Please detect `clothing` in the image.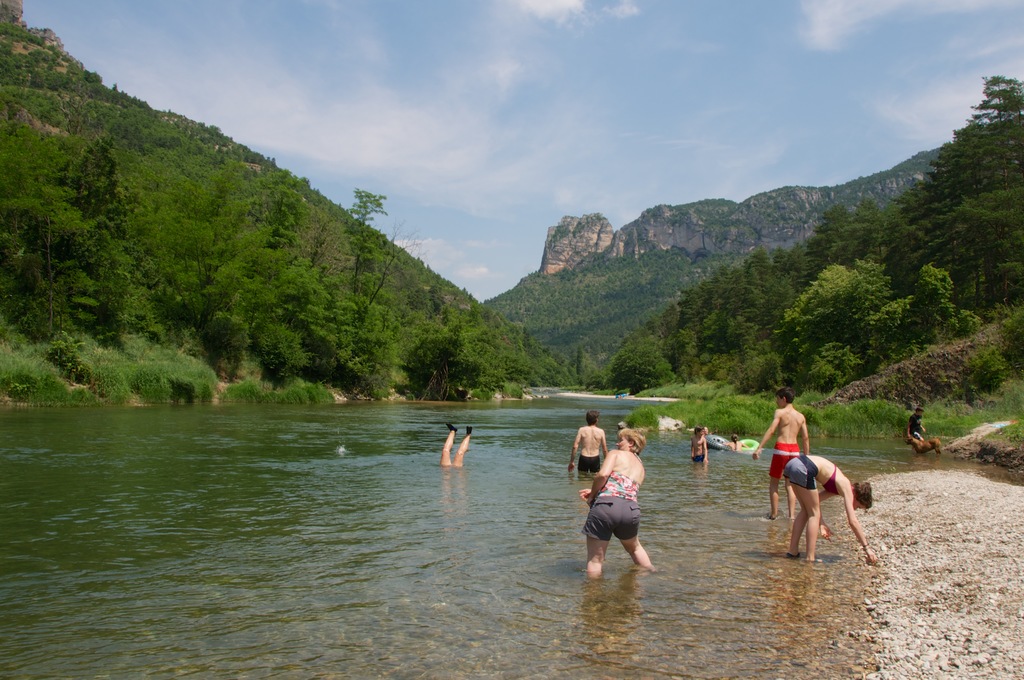
<box>436,423,464,474</box>.
